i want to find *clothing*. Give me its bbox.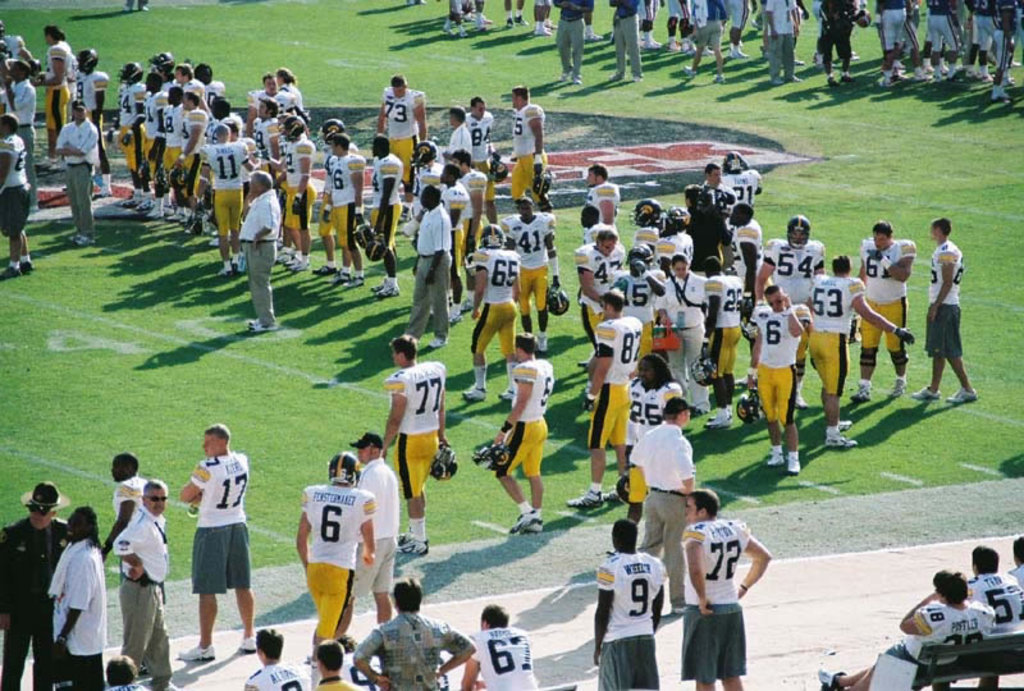
923 241 964 361.
